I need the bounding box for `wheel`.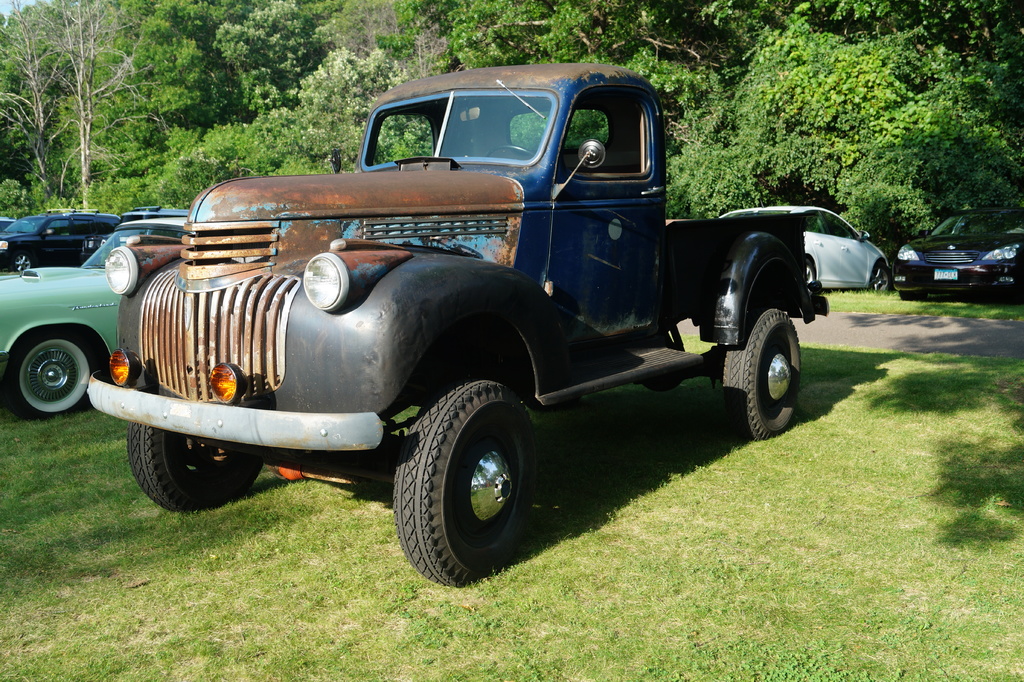
Here it is: (left=867, top=256, right=893, bottom=293).
